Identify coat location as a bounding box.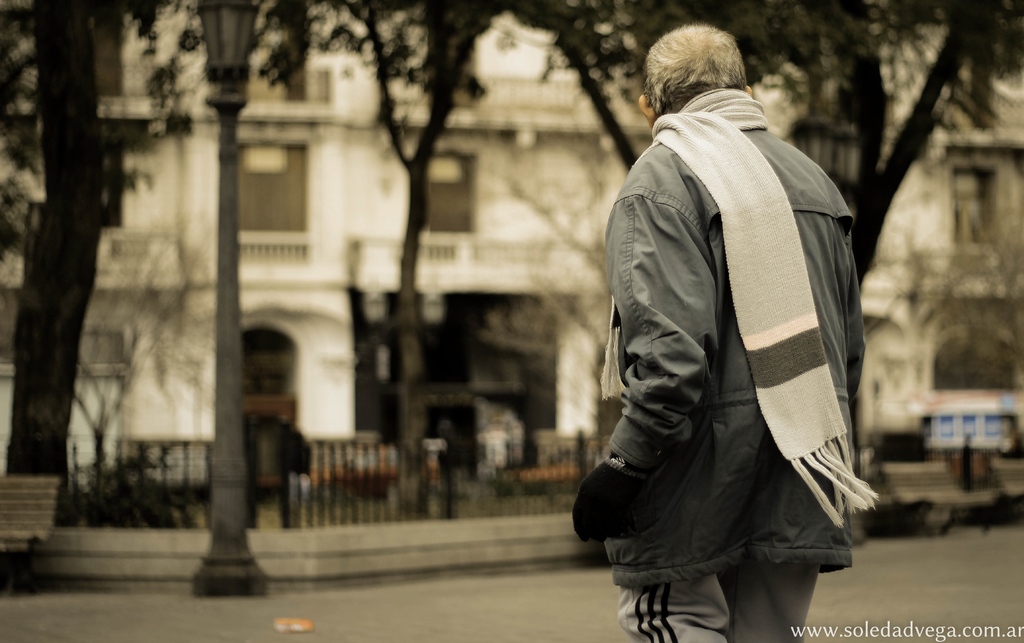
[left=604, top=118, right=868, bottom=599].
